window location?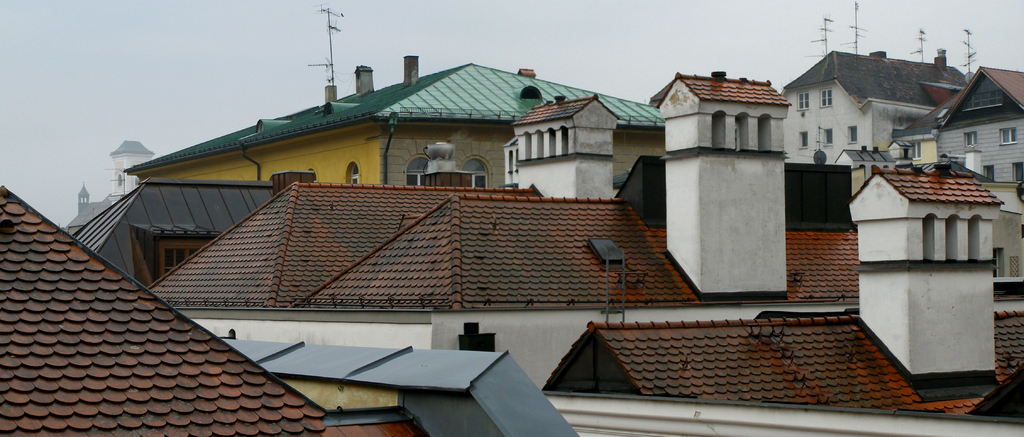
detection(814, 86, 833, 106)
